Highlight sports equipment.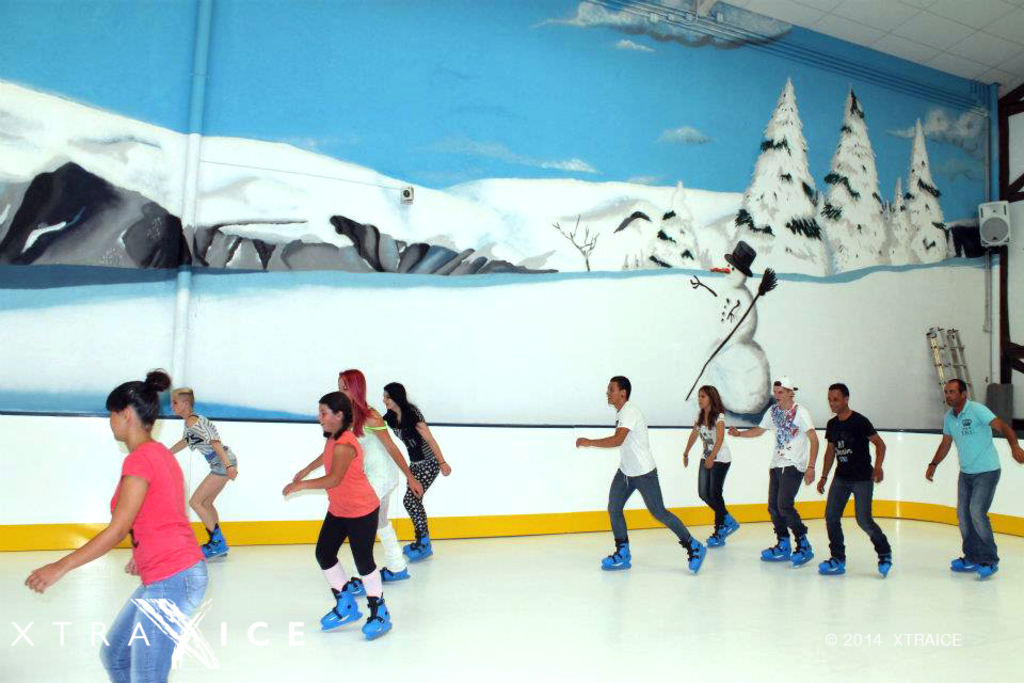
Highlighted region: (948,553,975,574).
